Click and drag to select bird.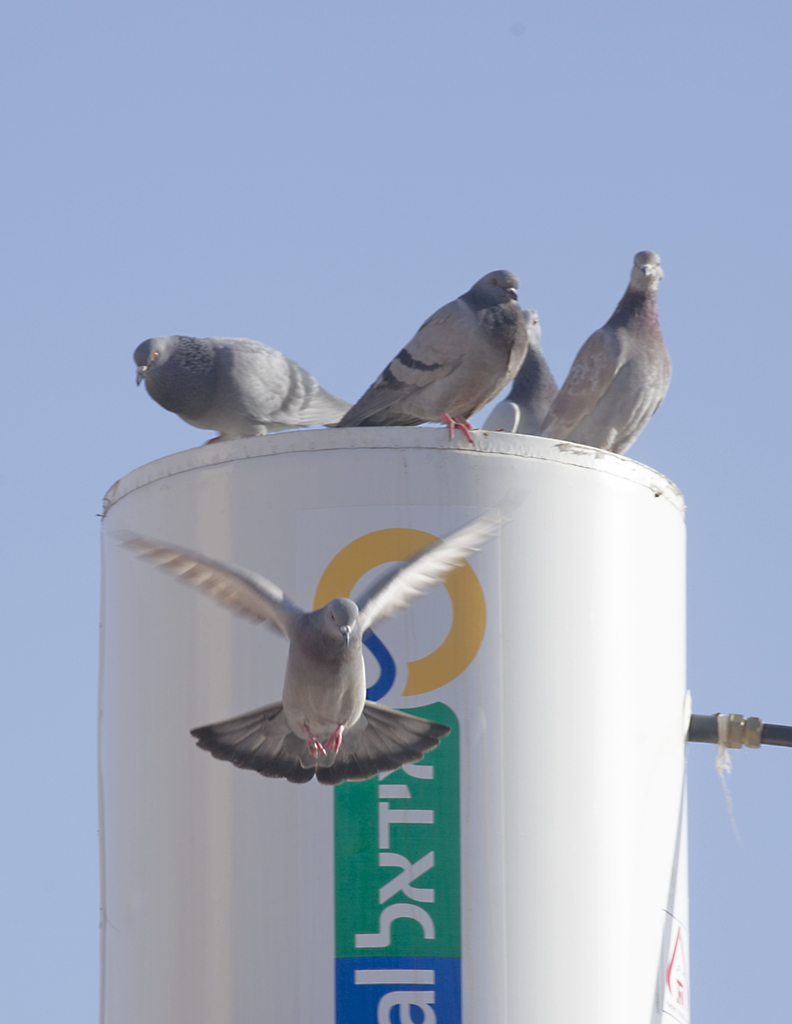
Selection: locate(539, 250, 675, 460).
